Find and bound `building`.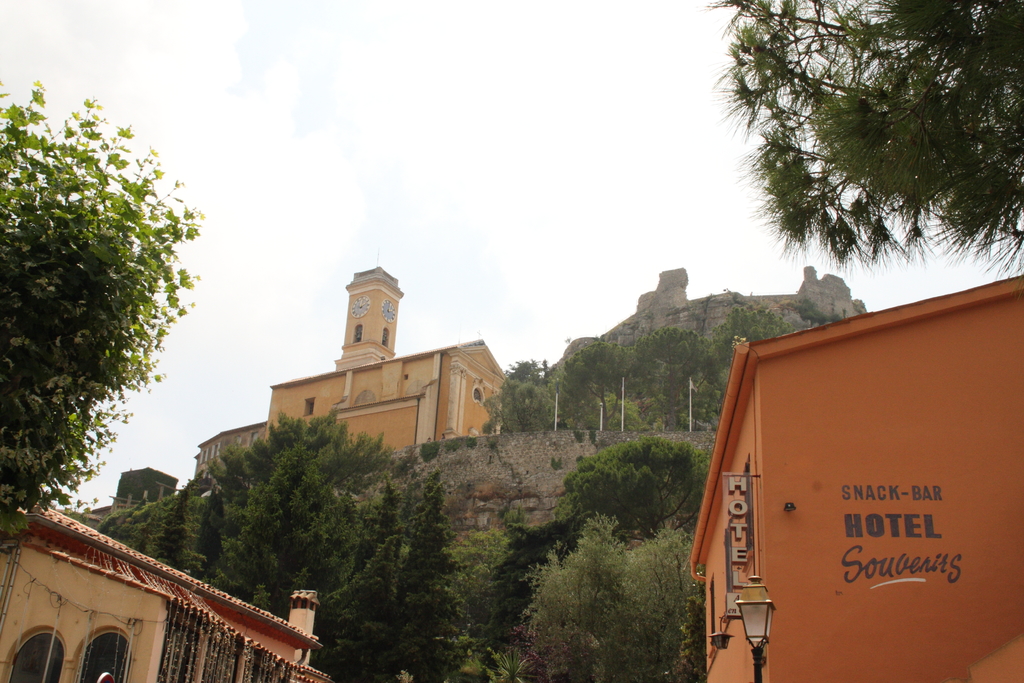
Bound: (left=192, top=265, right=511, bottom=469).
